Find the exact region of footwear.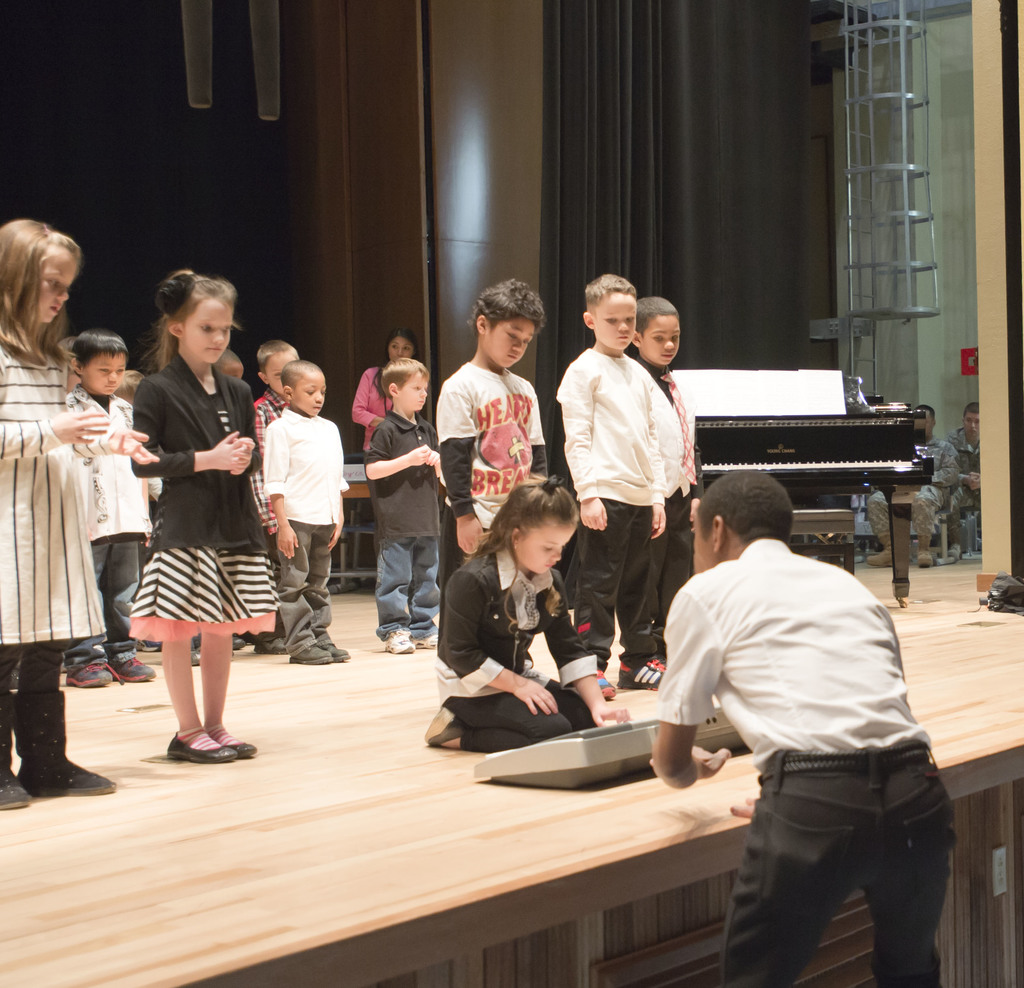
Exact region: 287:640:333:664.
